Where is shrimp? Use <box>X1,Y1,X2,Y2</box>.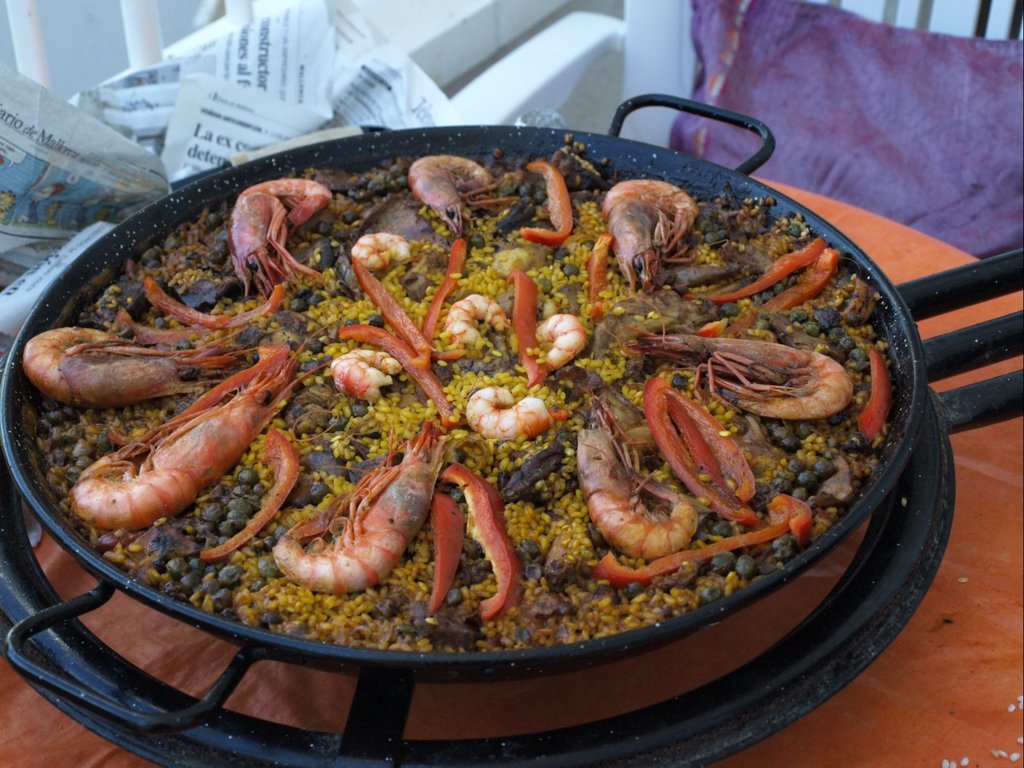
<box>269,413,451,595</box>.
